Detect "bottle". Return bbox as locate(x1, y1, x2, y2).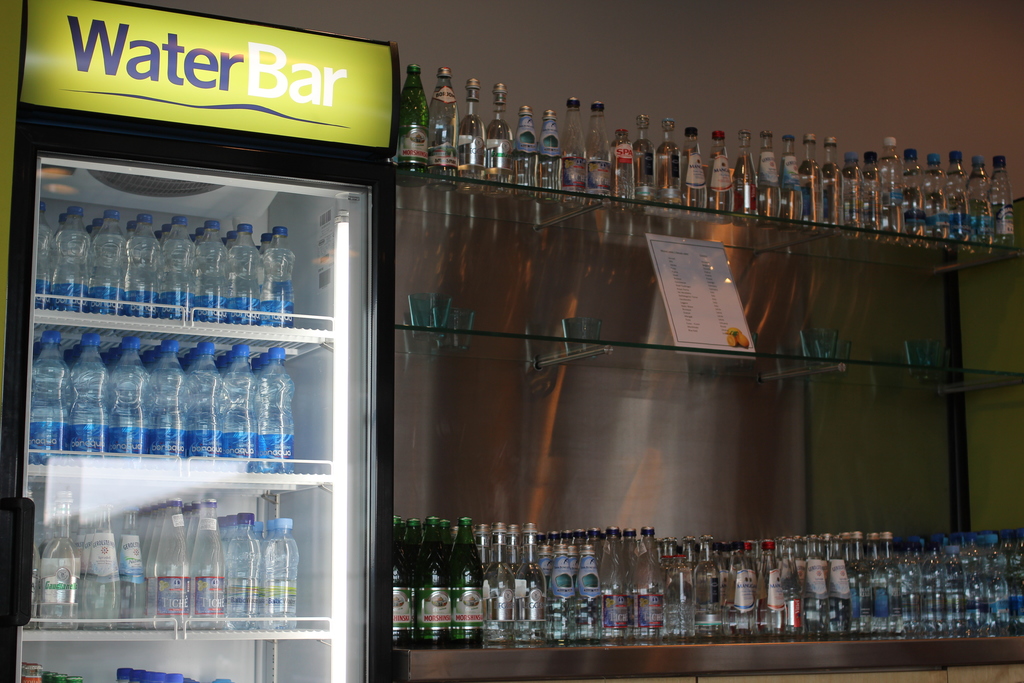
locate(223, 227, 257, 324).
